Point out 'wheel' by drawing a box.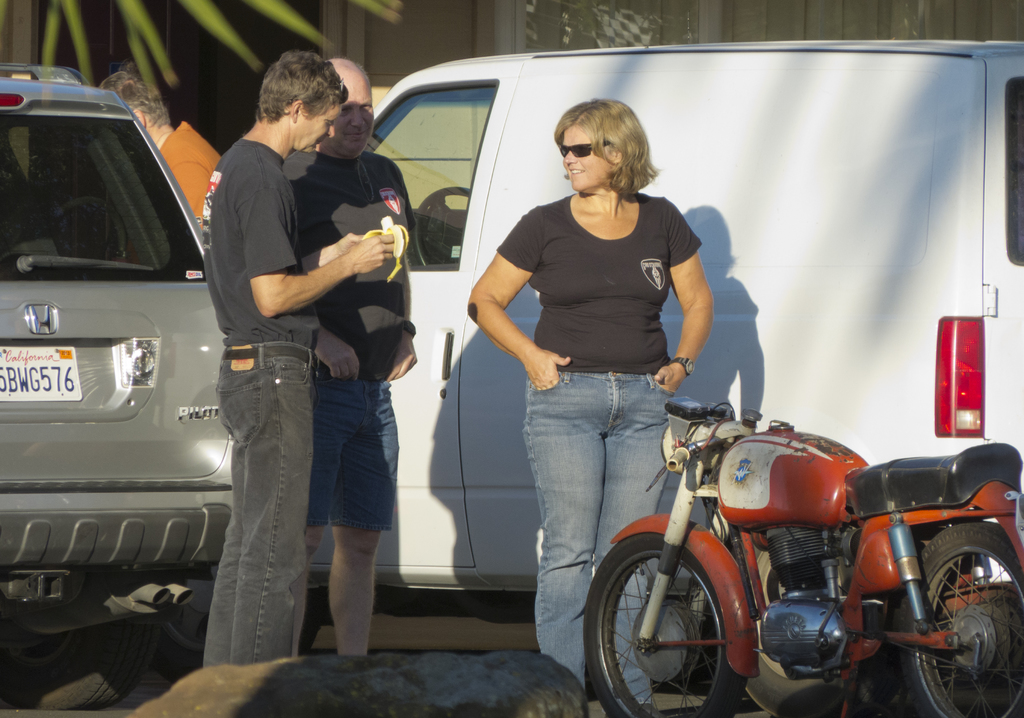
[740, 538, 881, 717].
